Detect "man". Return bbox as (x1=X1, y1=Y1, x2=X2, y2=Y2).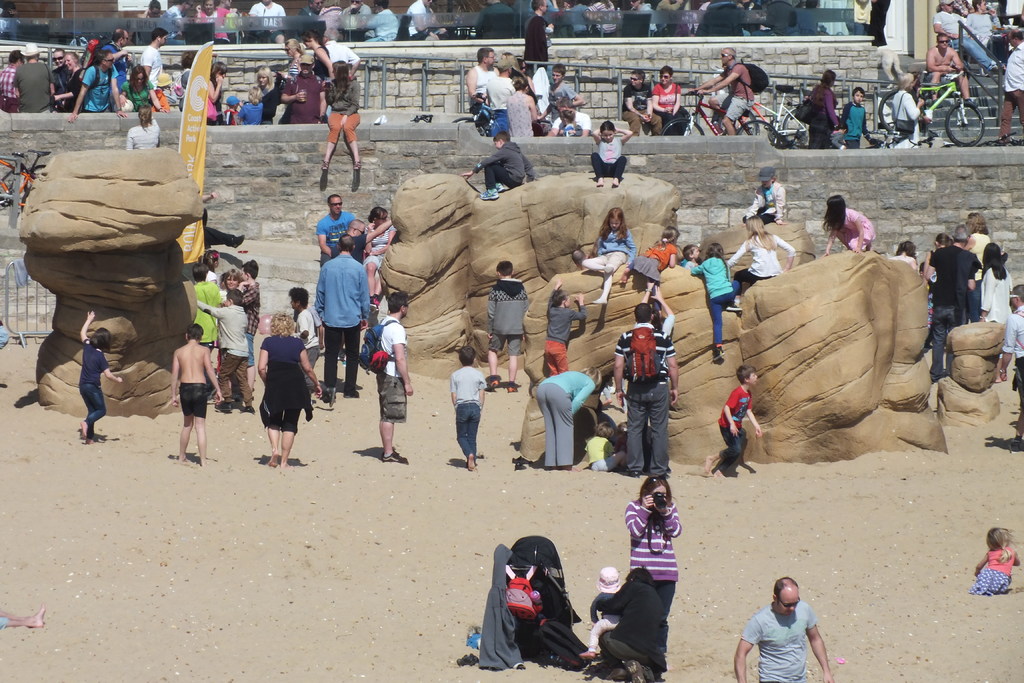
(x1=2, y1=43, x2=24, y2=108).
